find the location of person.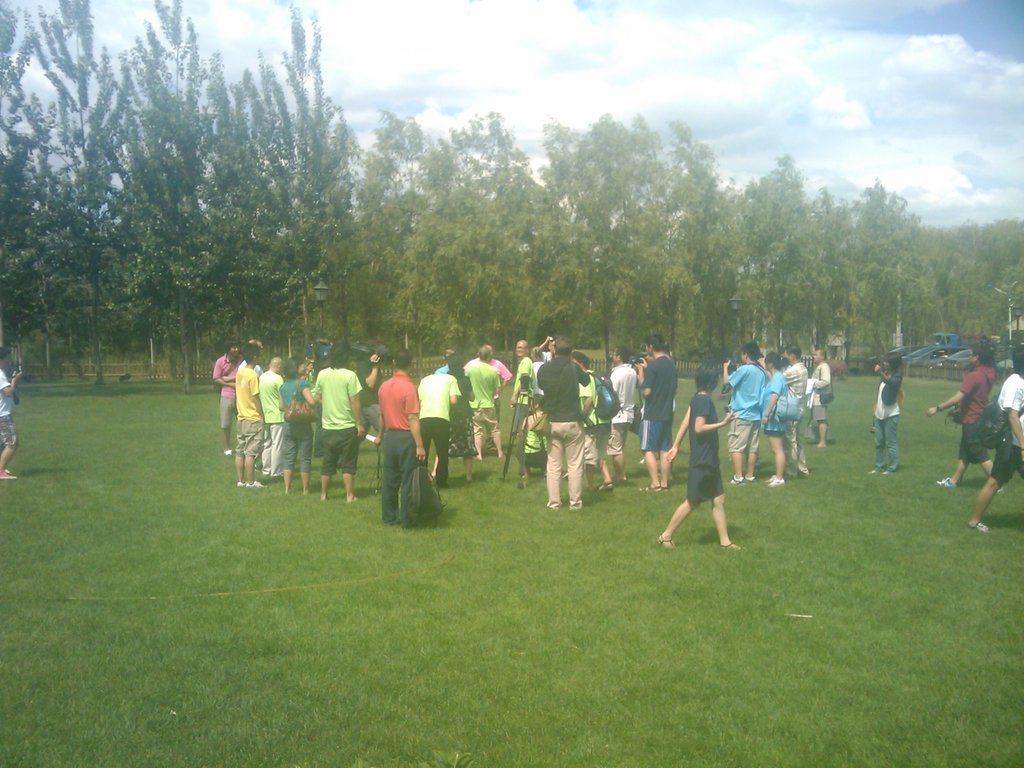
Location: (801, 340, 828, 447).
